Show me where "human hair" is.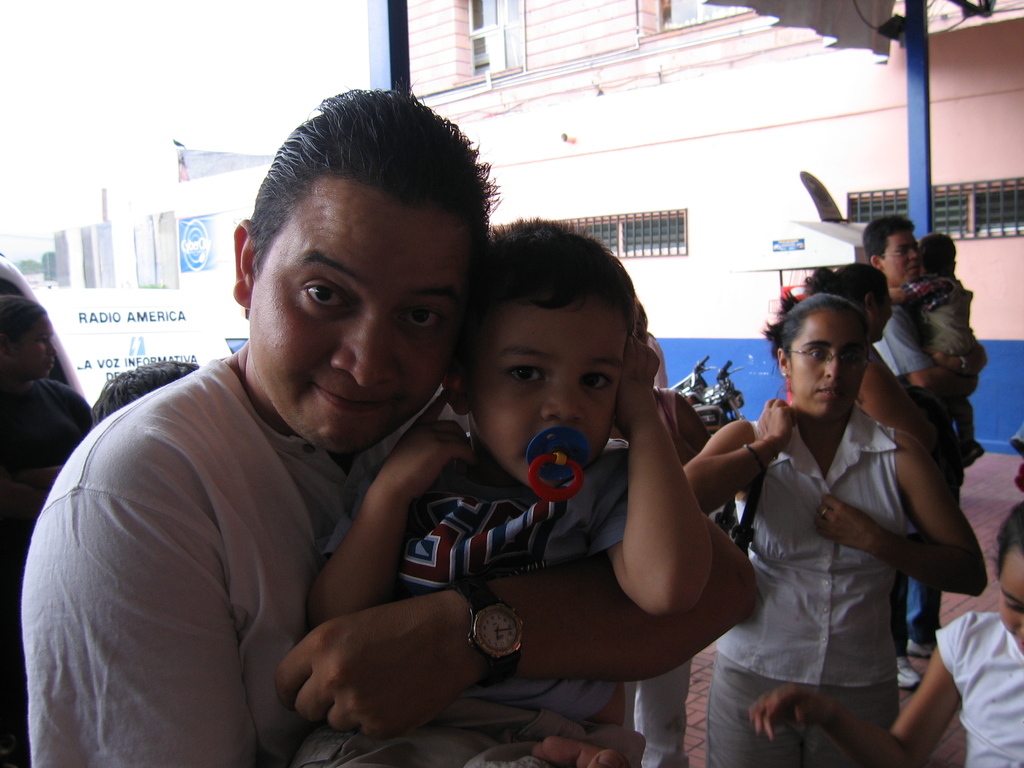
"human hair" is at Rect(772, 290, 870, 355).
